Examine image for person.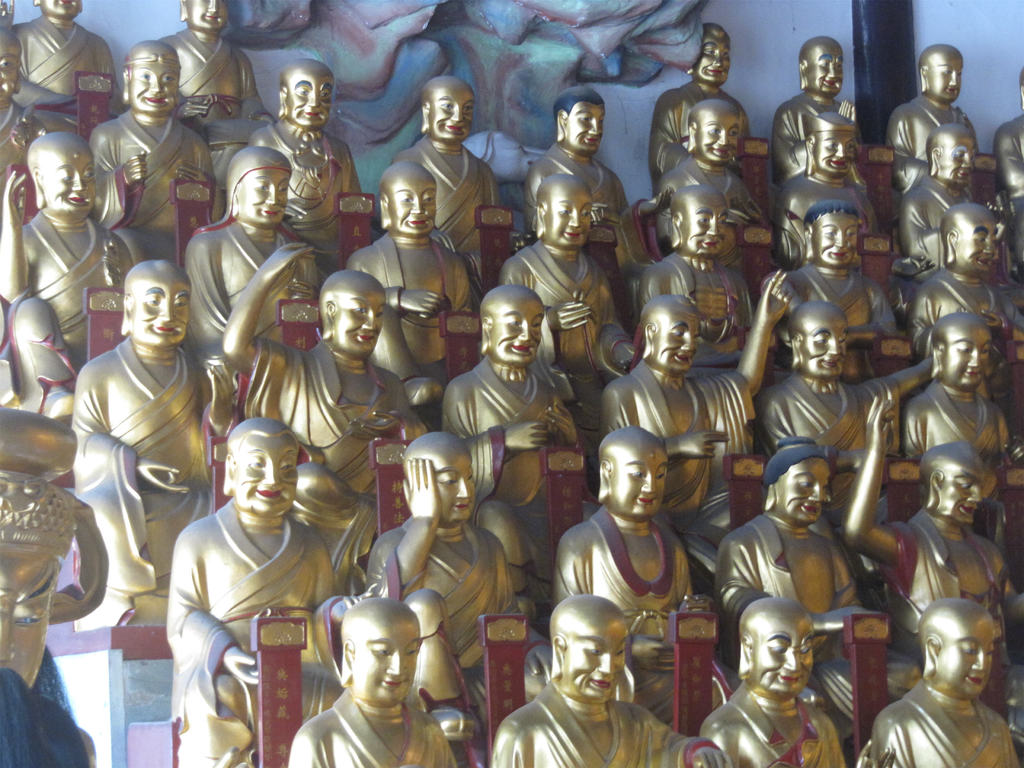
Examination result: bbox(766, 30, 883, 189).
